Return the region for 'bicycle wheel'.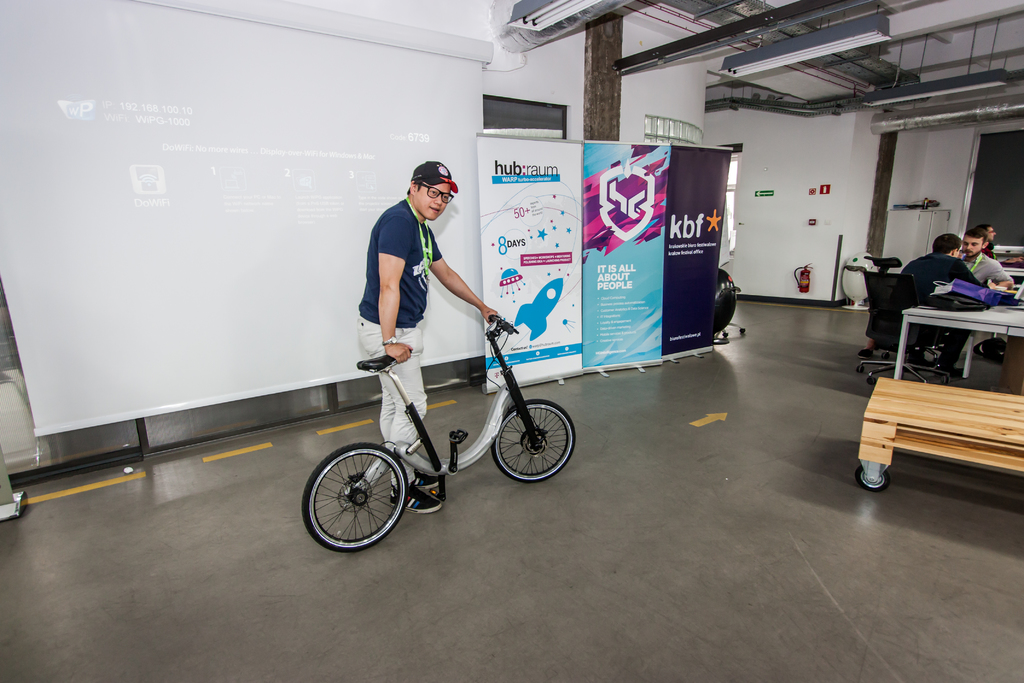
{"left": 495, "top": 402, "right": 579, "bottom": 491}.
